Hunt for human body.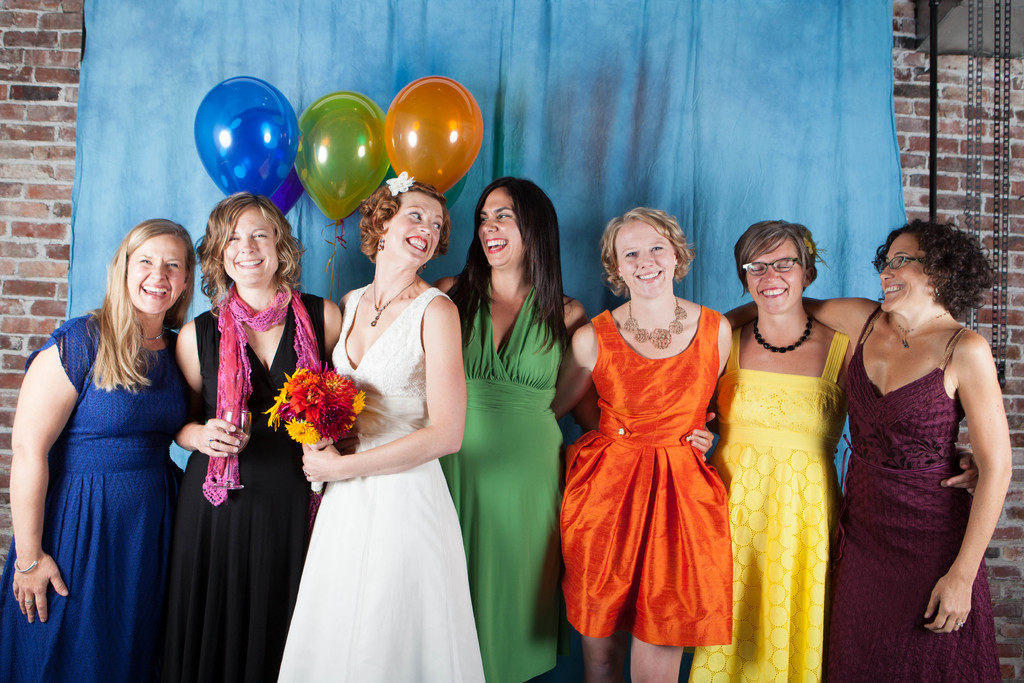
Hunted down at 547, 208, 735, 682.
